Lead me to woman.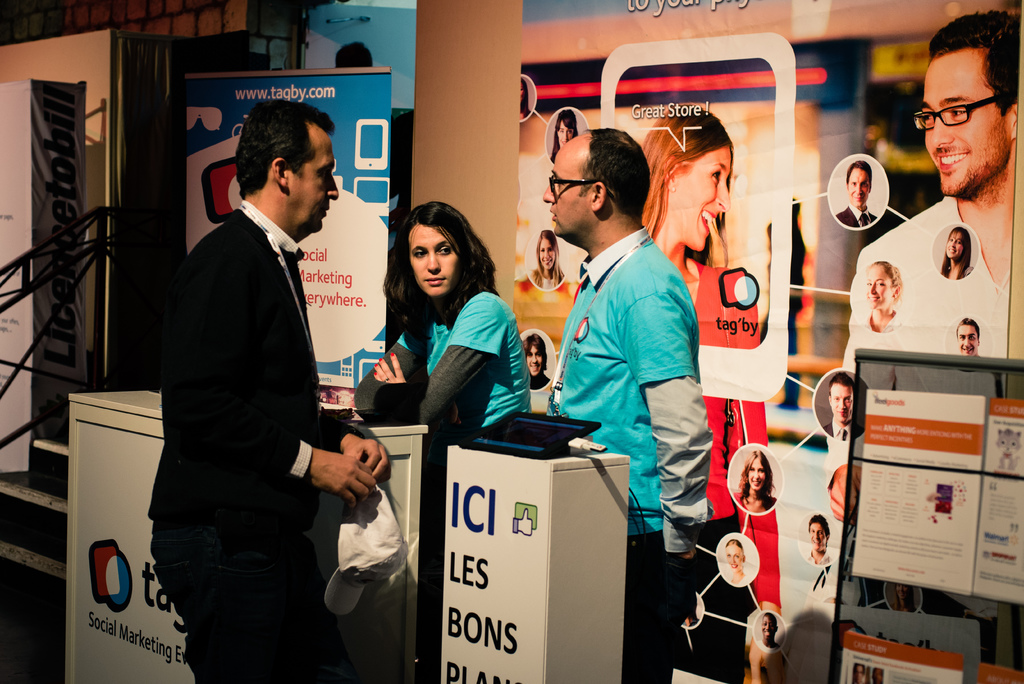
Lead to <bbox>549, 111, 578, 164</bbox>.
